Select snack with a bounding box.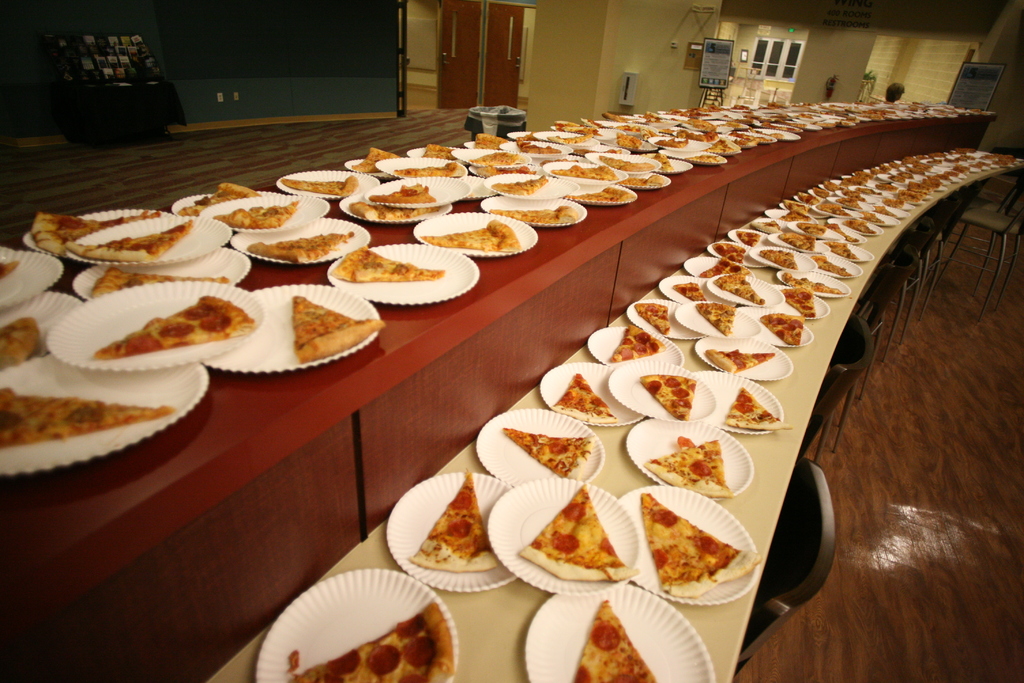
locate(548, 372, 619, 426).
